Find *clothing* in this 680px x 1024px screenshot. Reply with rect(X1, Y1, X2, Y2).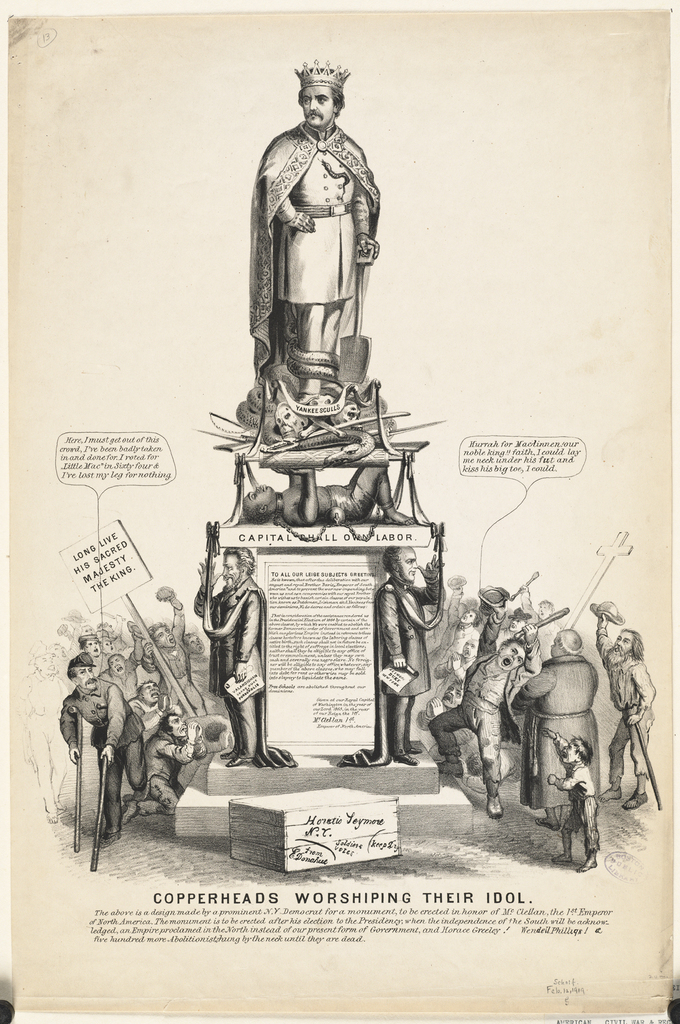
rect(558, 738, 606, 856).
